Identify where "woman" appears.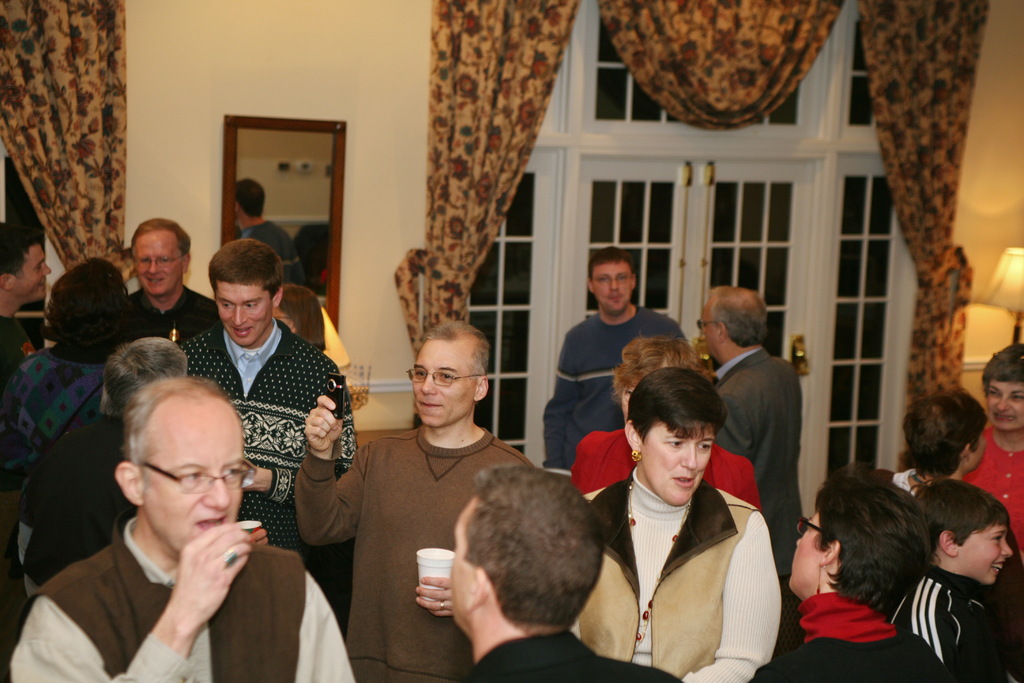
Appears at x1=274 y1=280 x2=328 y2=350.
